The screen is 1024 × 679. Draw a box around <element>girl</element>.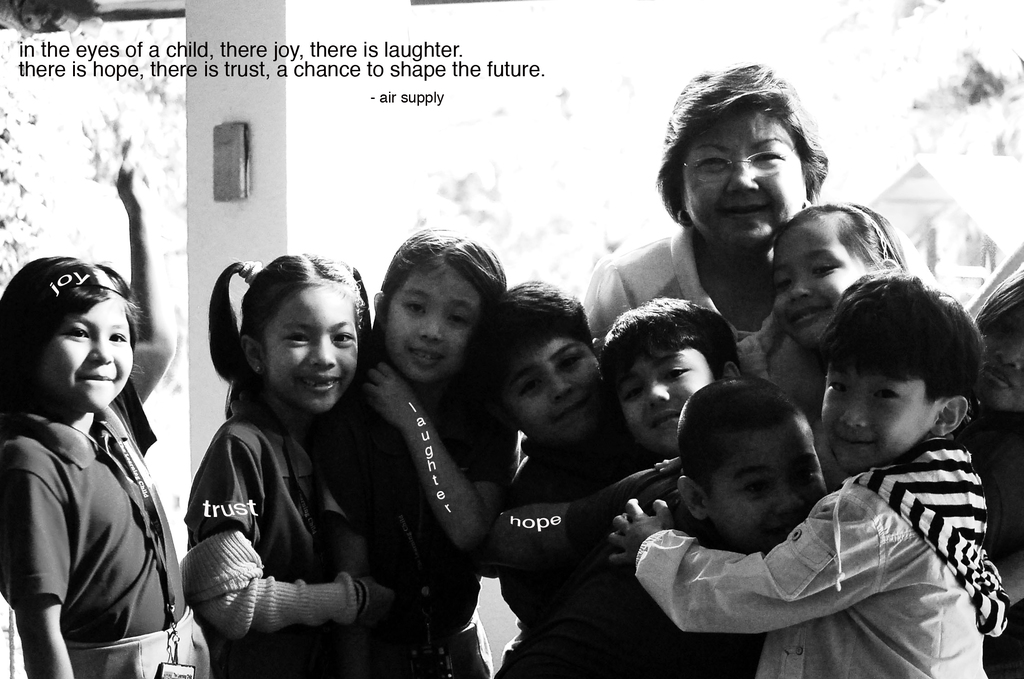
[955, 274, 1023, 678].
